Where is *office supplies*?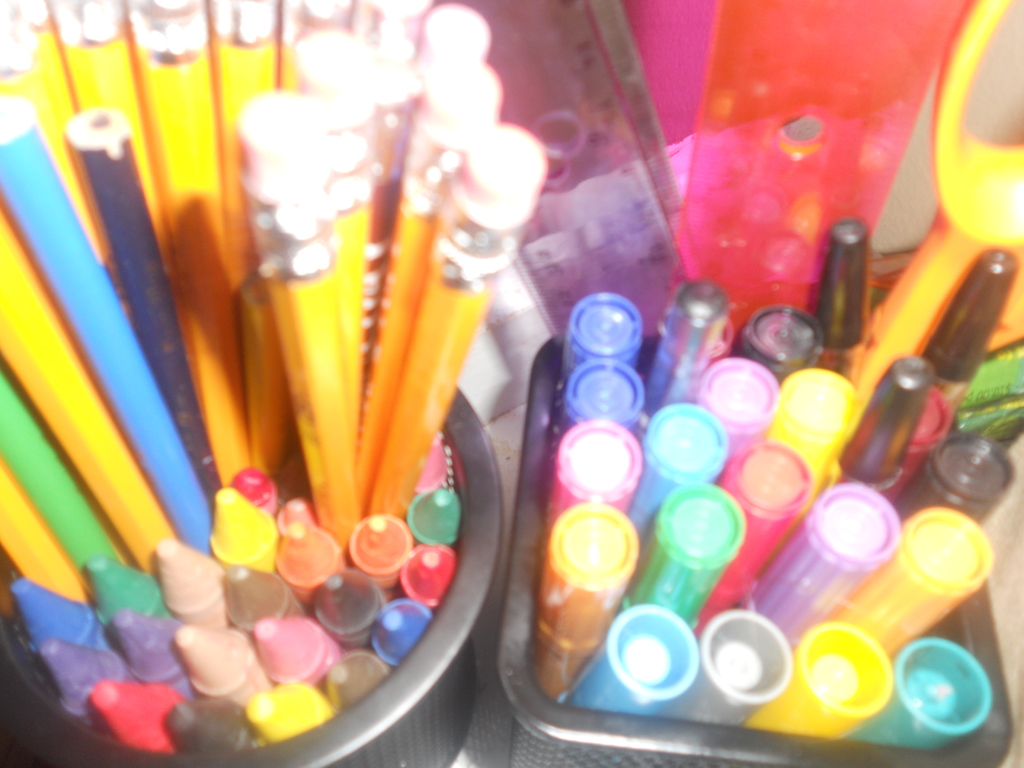
[84,675,204,758].
